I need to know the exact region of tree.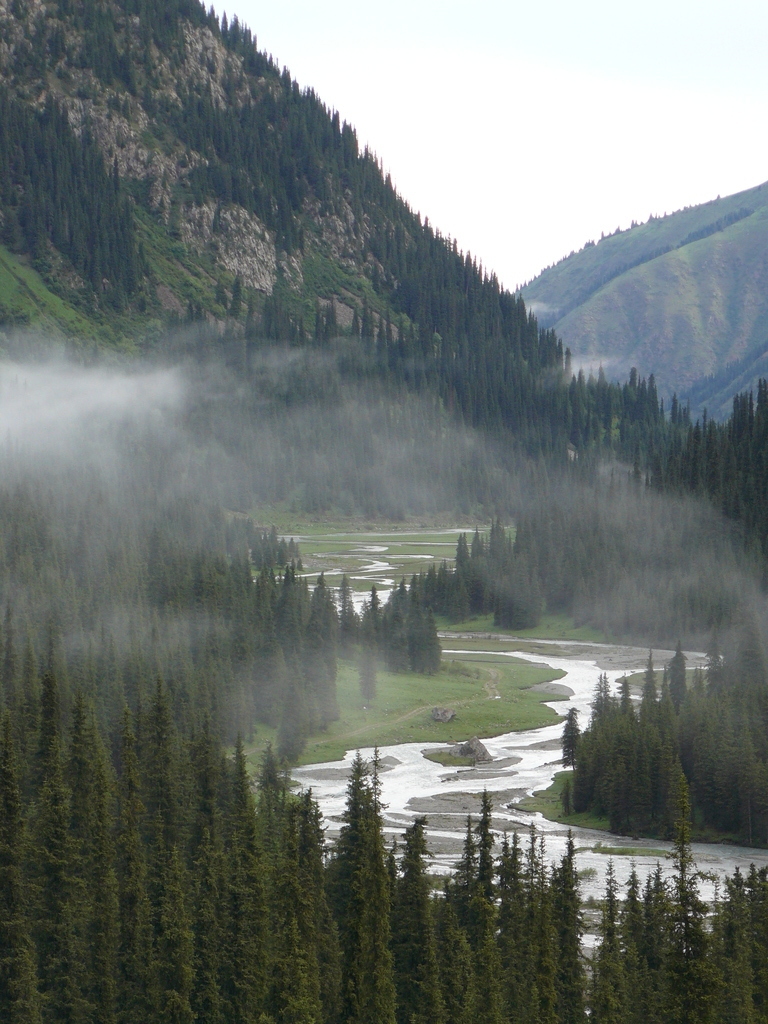
Region: 562/657/728/834.
